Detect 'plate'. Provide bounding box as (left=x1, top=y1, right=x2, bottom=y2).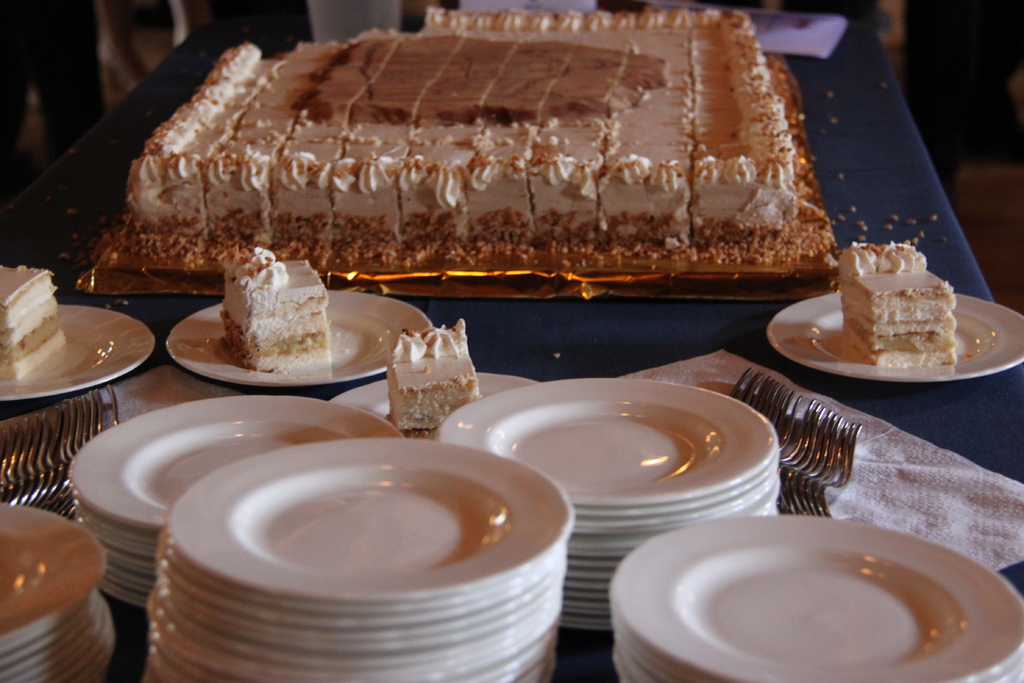
(left=768, top=292, right=1023, bottom=386).
